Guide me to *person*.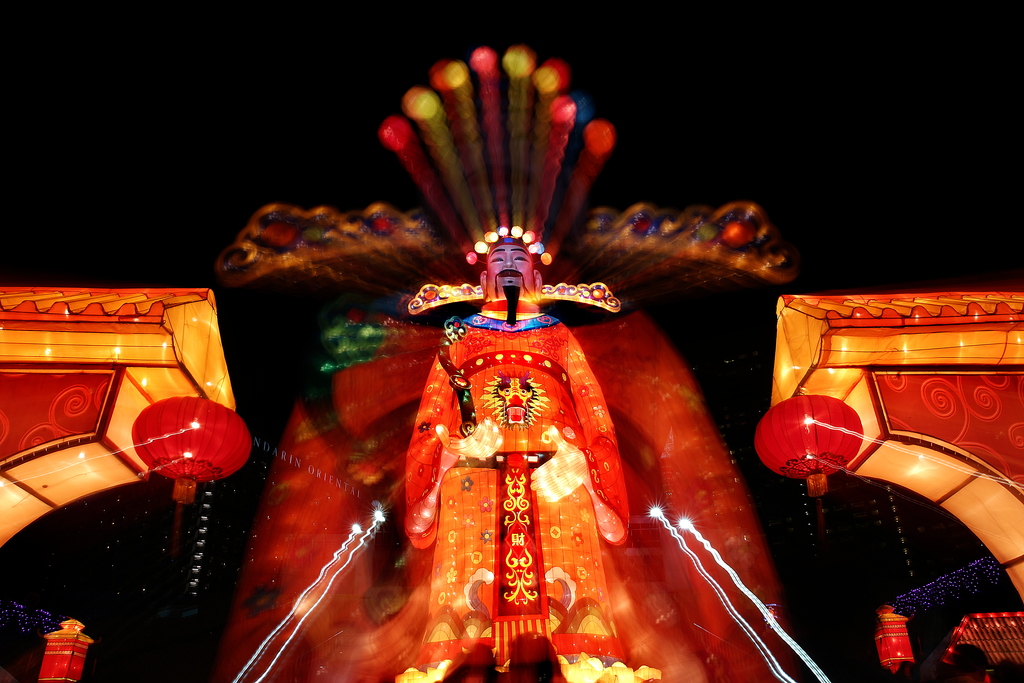
Guidance: <box>408,235,629,682</box>.
